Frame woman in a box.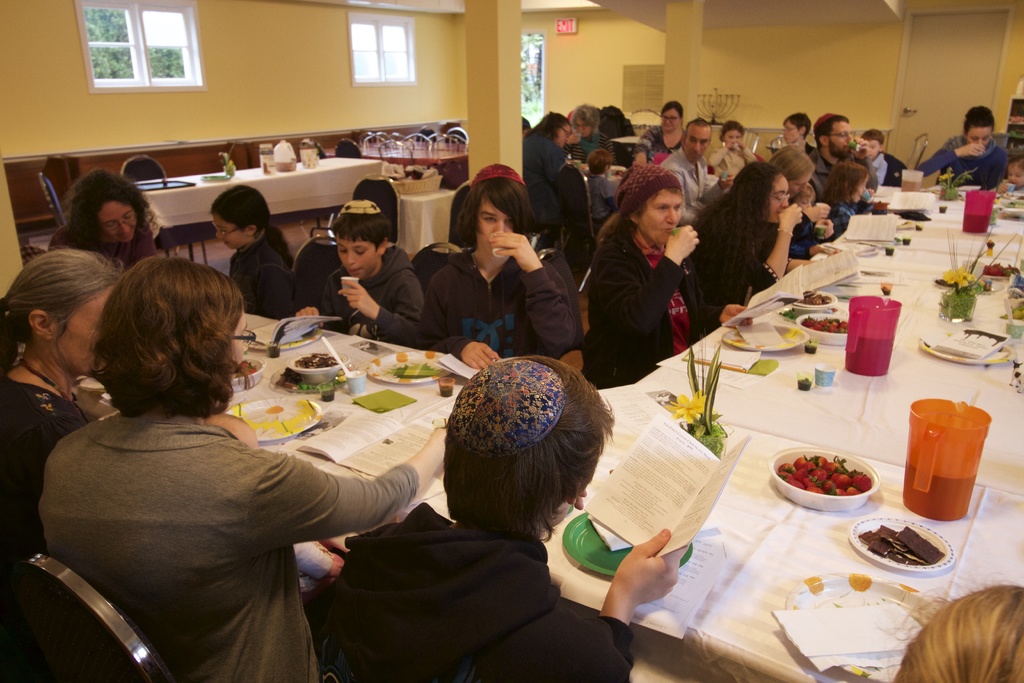
[762, 140, 831, 273].
